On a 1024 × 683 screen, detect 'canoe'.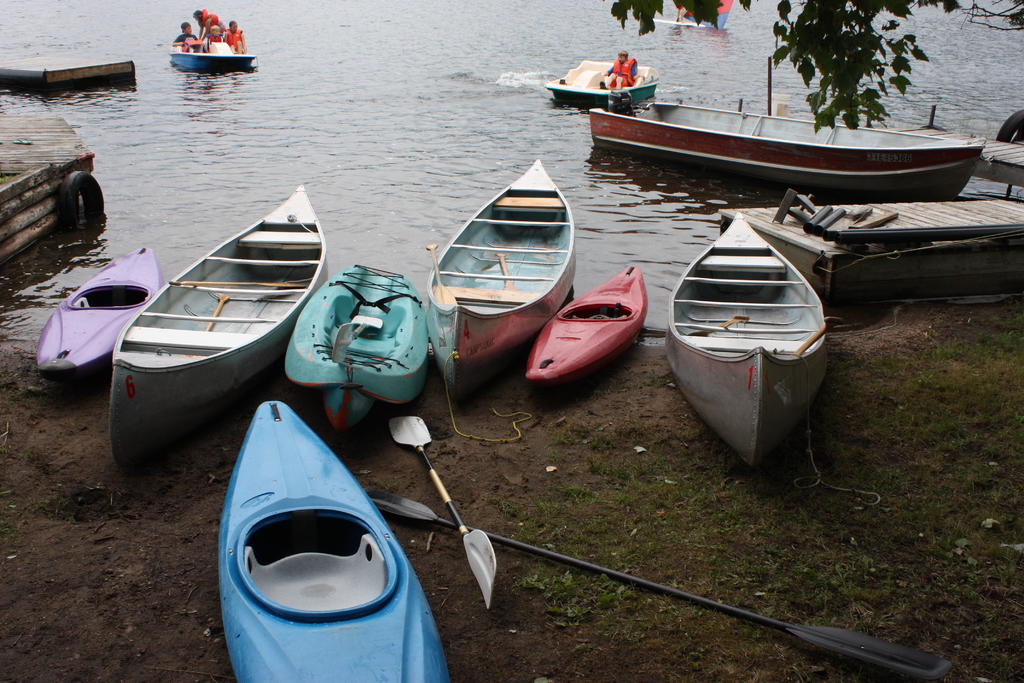
detection(102, 183, 324, 477).
